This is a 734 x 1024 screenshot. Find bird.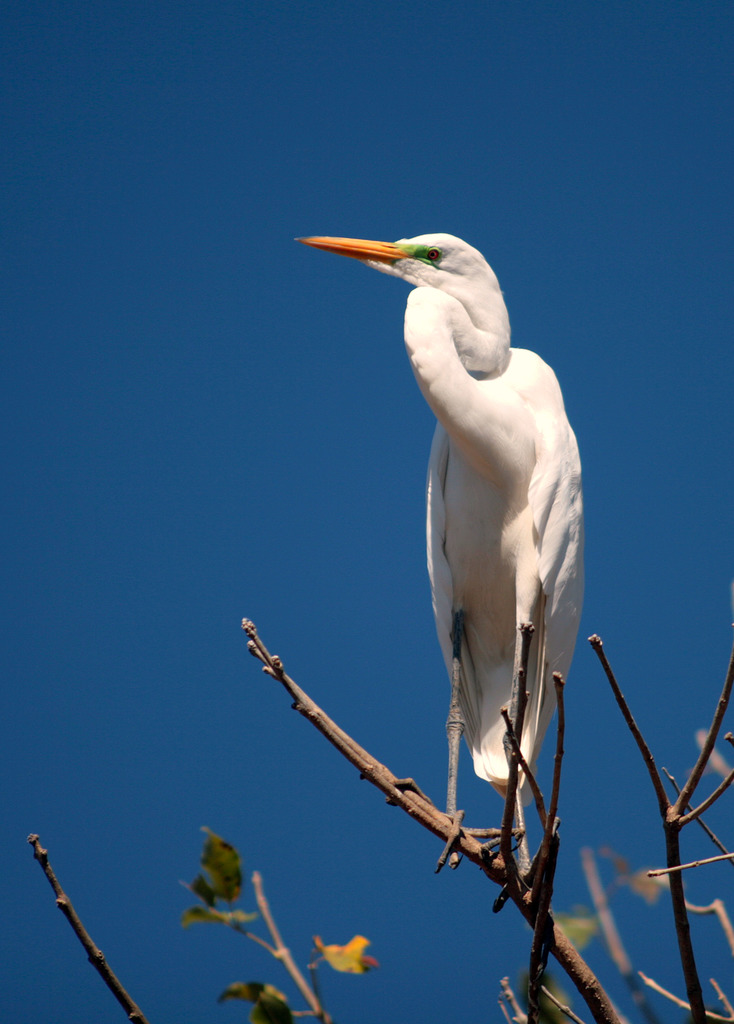
Bounding box: (298, 220, 603, 895).
